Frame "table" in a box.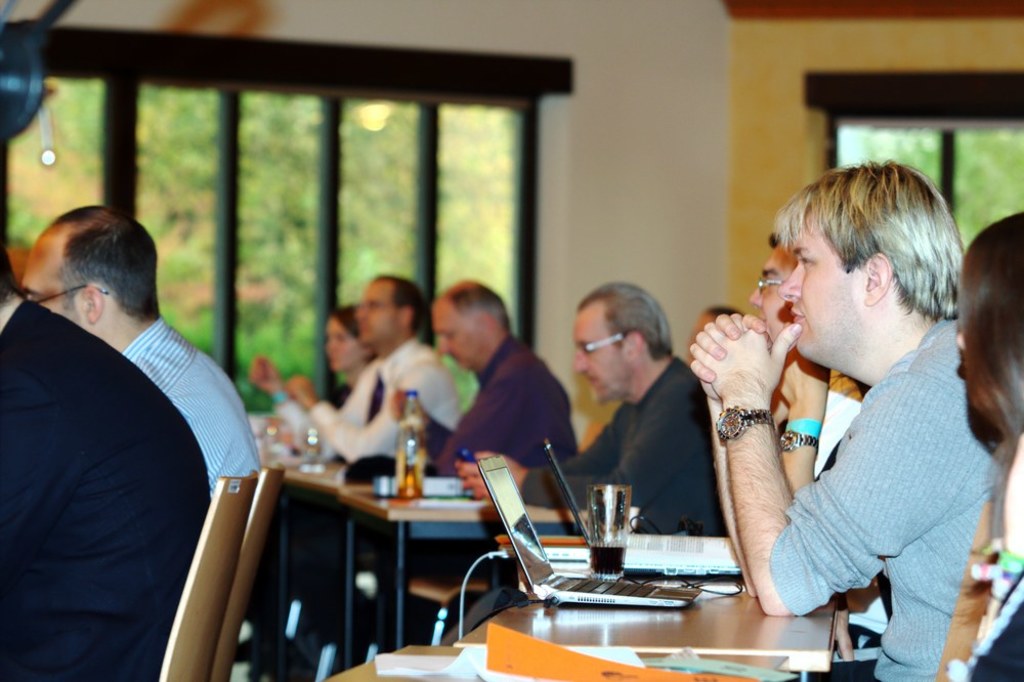
342/495/602/669.
